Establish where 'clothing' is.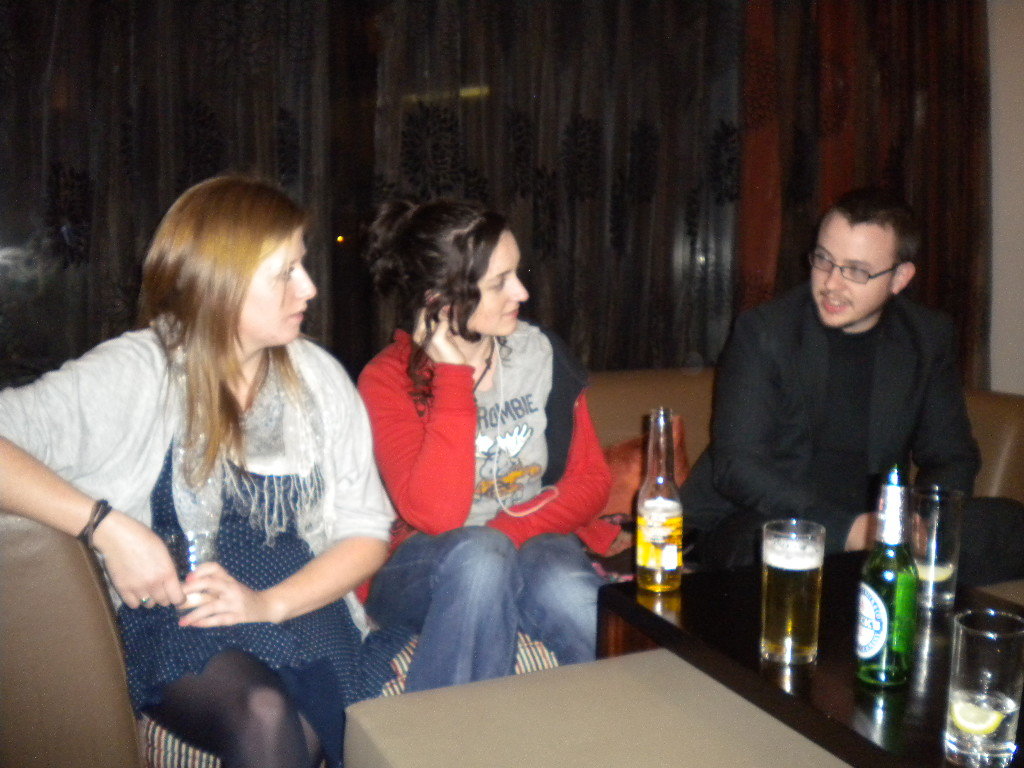
Established at 682 285 985 680.
